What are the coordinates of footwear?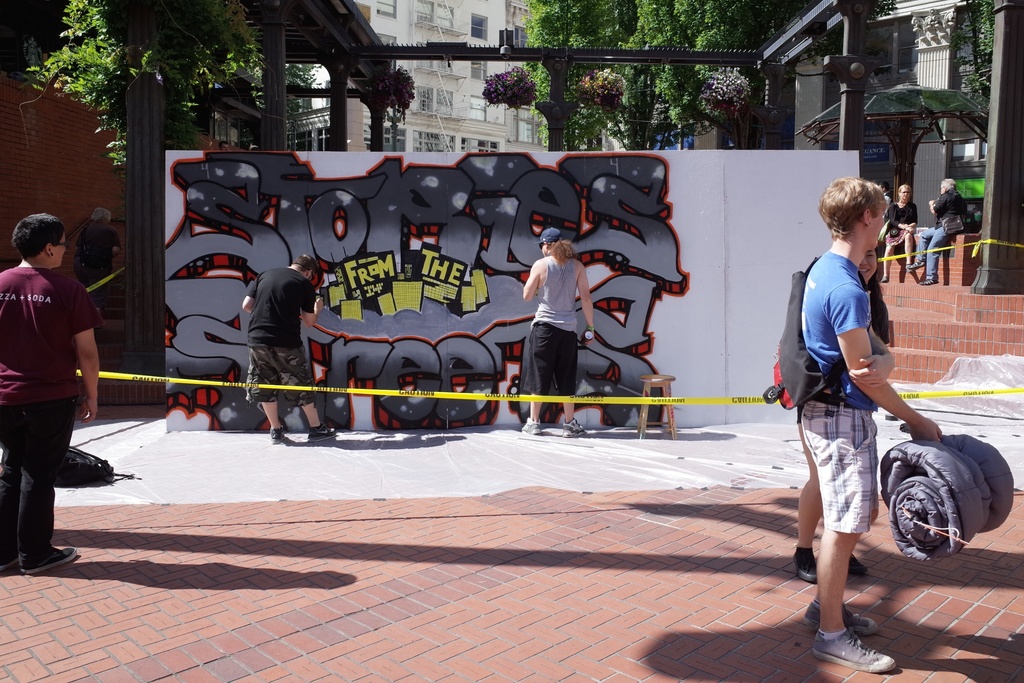
bbox(269, 425, 285, 445).
